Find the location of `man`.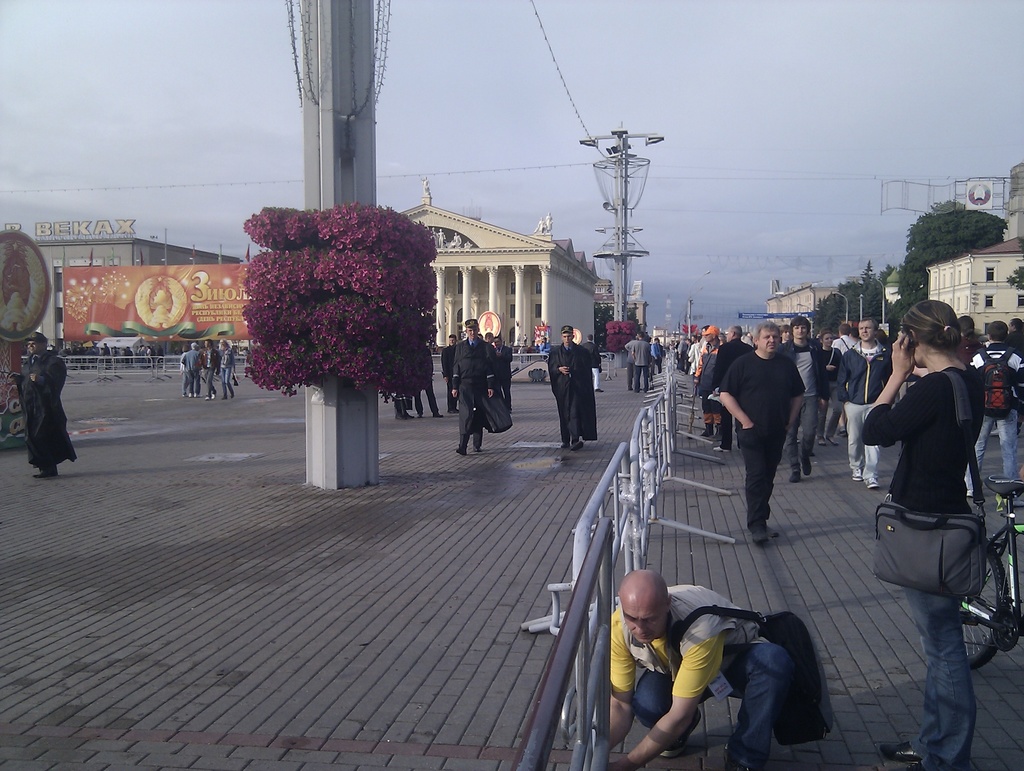
Location: locate(584, 334, 604, 390).
